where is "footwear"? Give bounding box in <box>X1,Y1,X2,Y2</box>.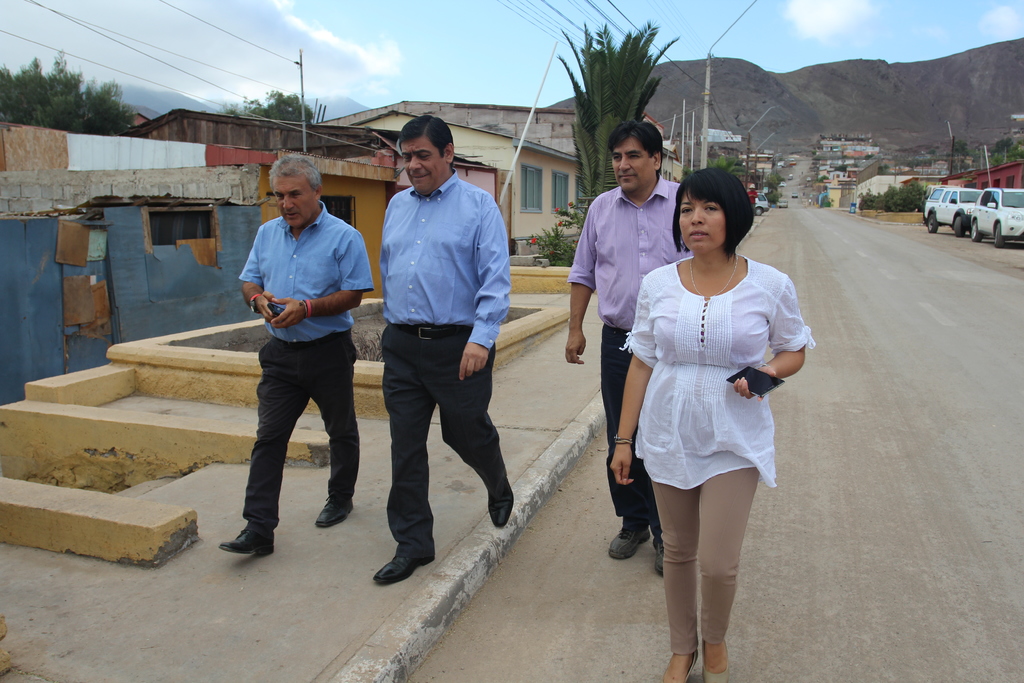
<box>310,493,360,529</box>.
